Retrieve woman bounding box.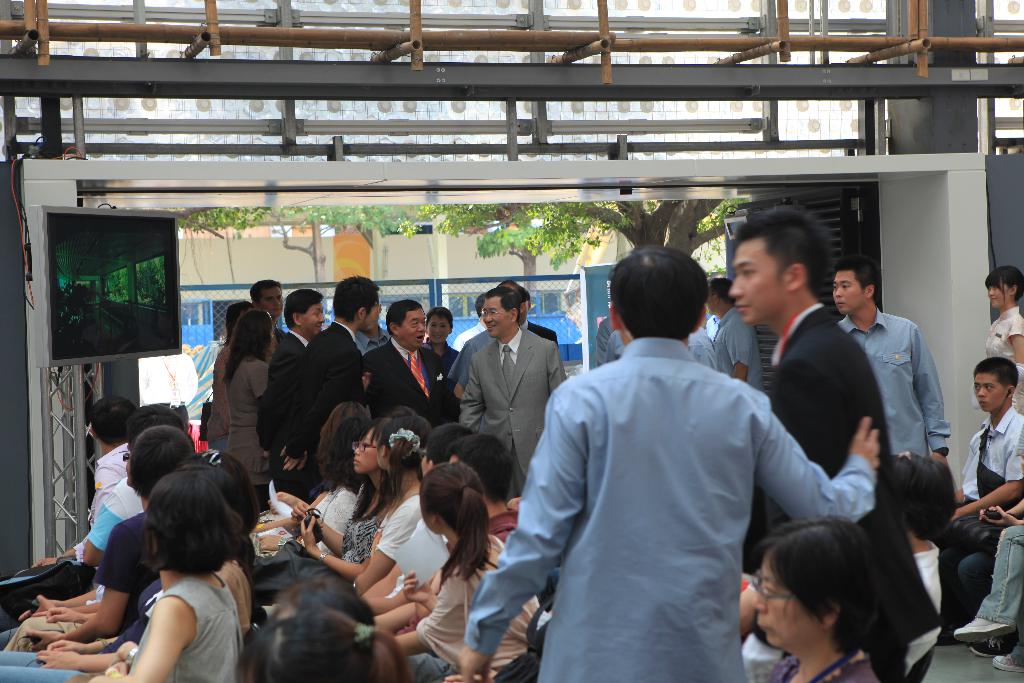
Bounding box: (x1=4, y1=427, x2=196, y2=652).
